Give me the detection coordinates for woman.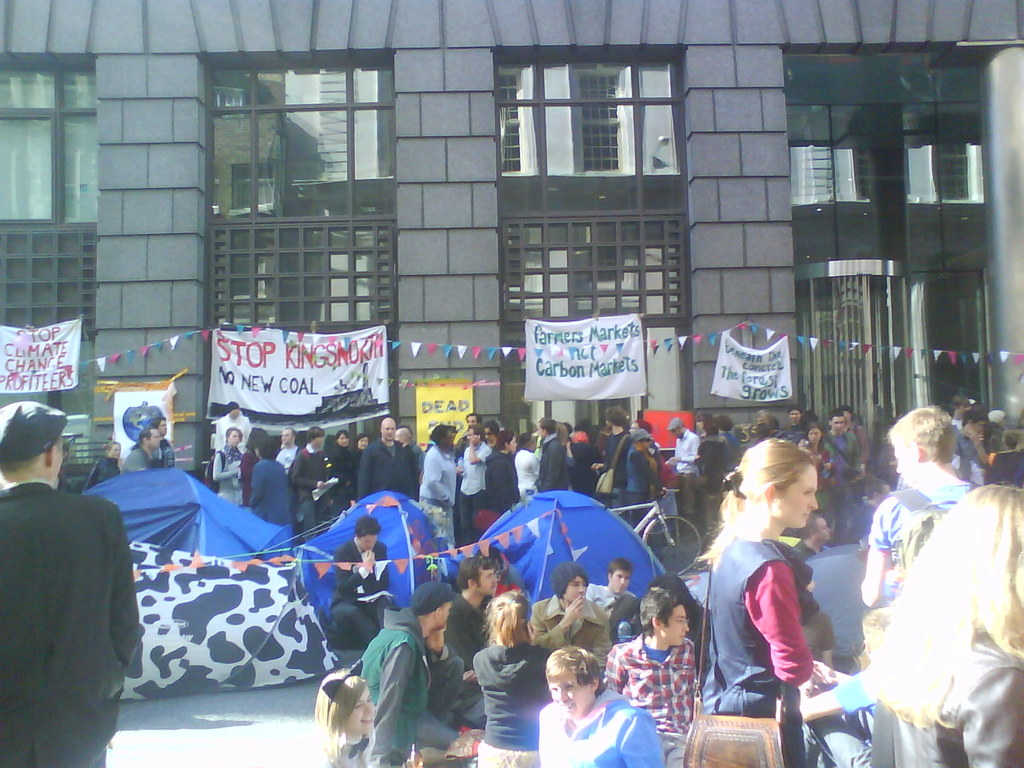
{"x1": 531, "y1": 643, "x2": 670, "y2": 767}.
